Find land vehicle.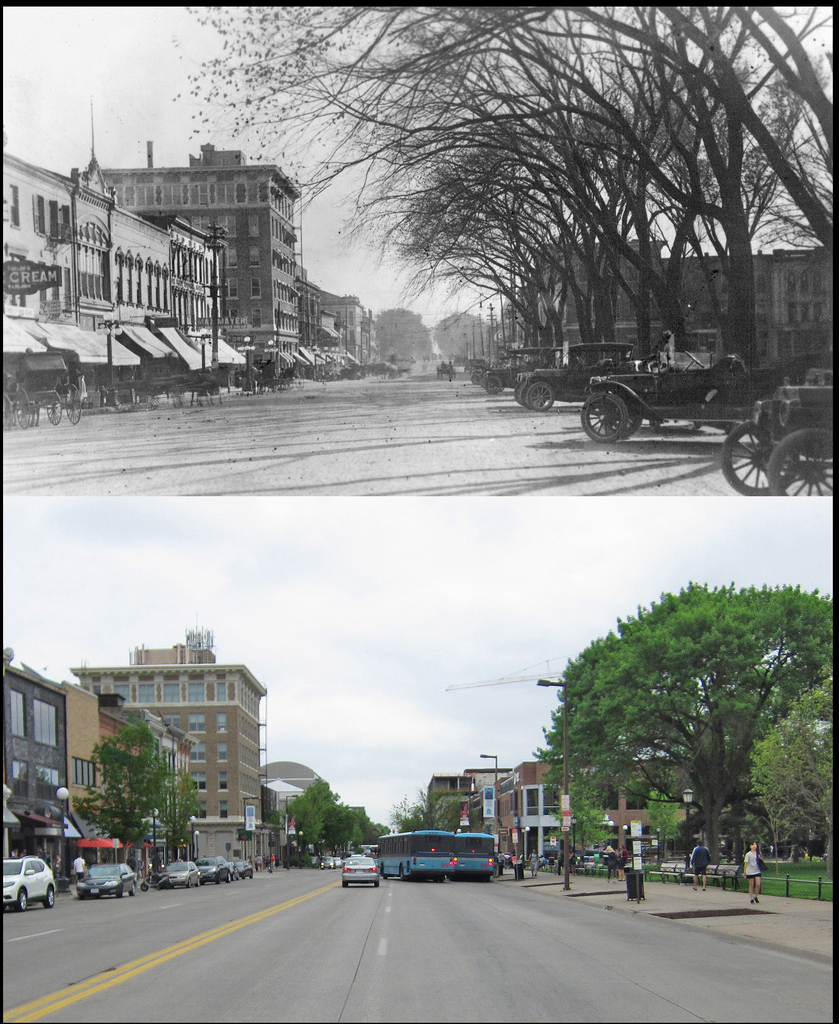
locate(164, 860, 202, 883).
